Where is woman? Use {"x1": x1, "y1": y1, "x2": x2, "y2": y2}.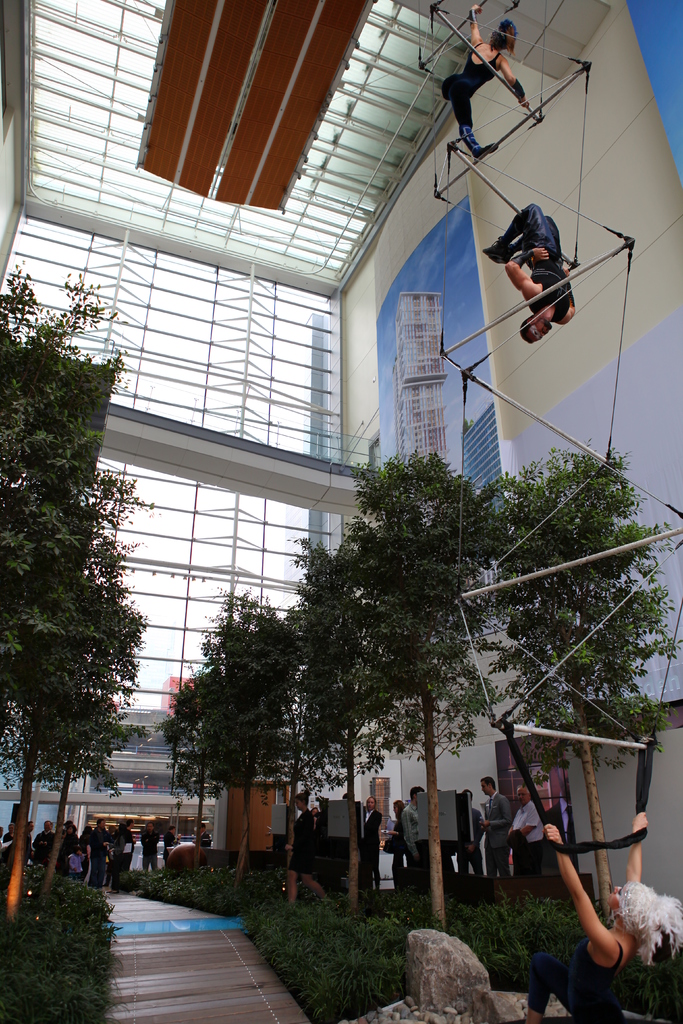
{"x1": 285, "y1": 790, "x2": 327, "y2": 903}.
